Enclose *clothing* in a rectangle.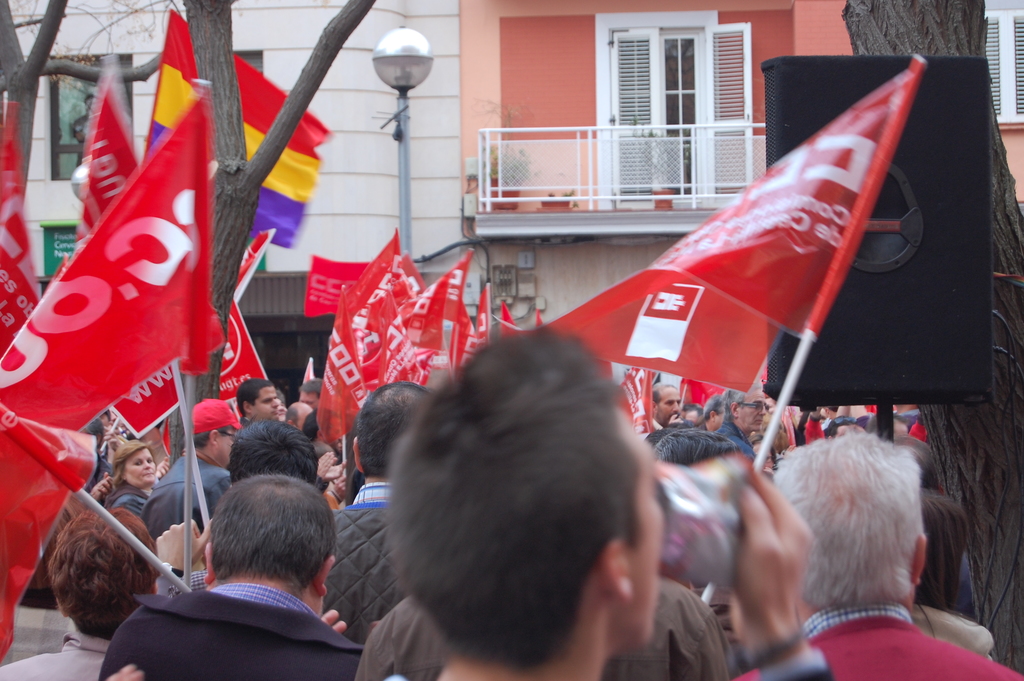
Rect(140, 449, 235, 537).
